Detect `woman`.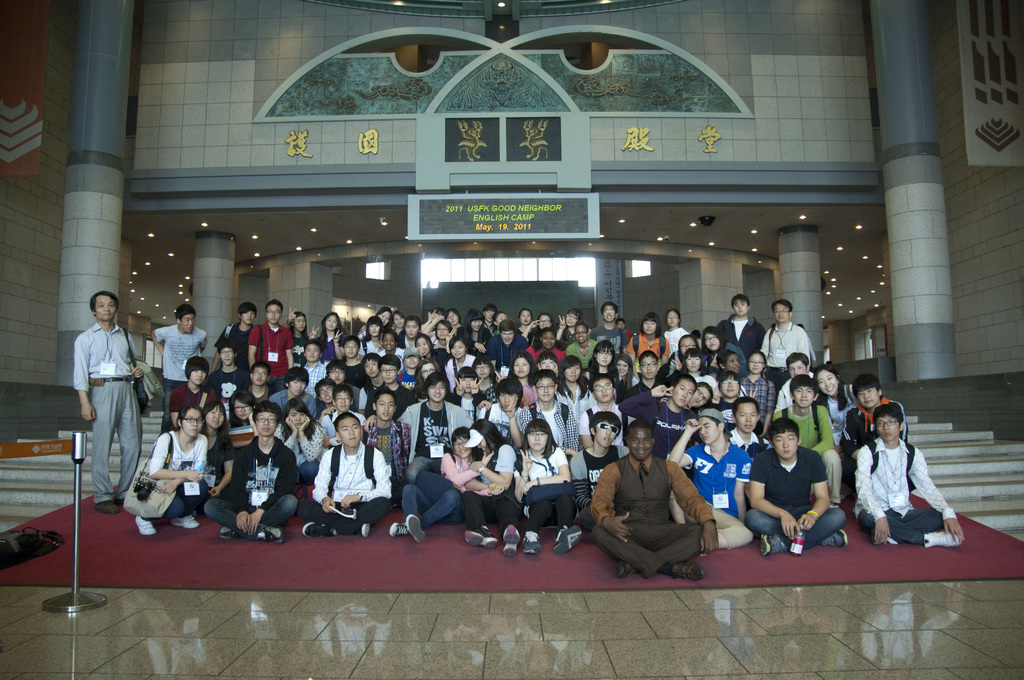
Detected at box=[275, 396, 328, 480].
